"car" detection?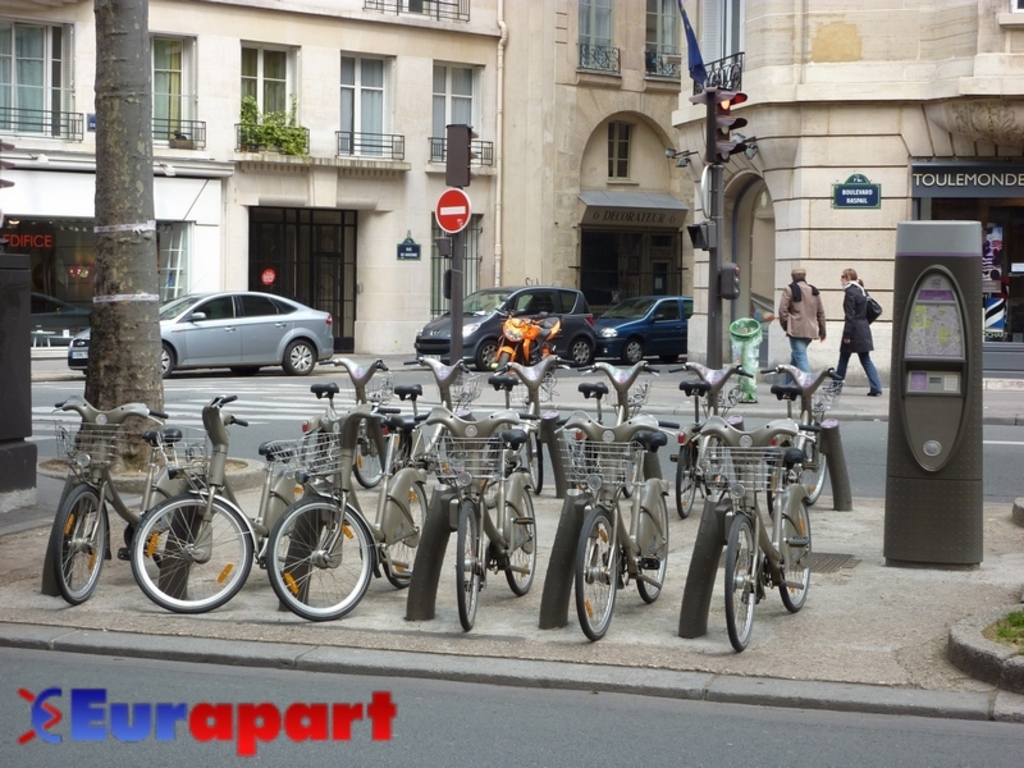
{"x1": 64, "y1": 287, "x2": 339, "y2": 370}
